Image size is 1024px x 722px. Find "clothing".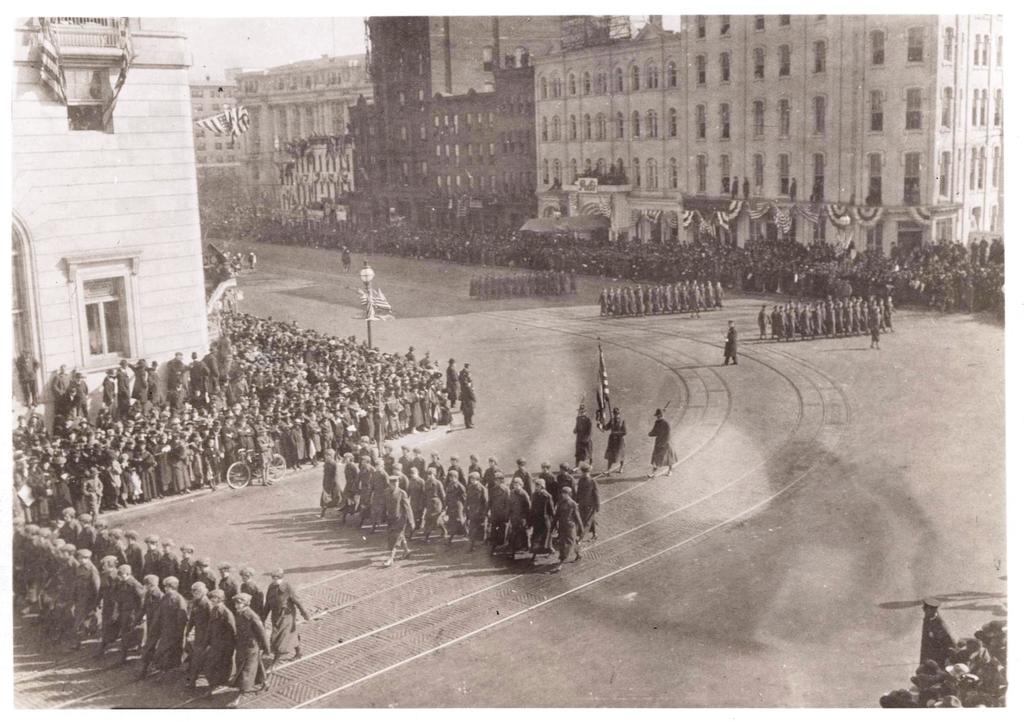
433/464/444/481.
